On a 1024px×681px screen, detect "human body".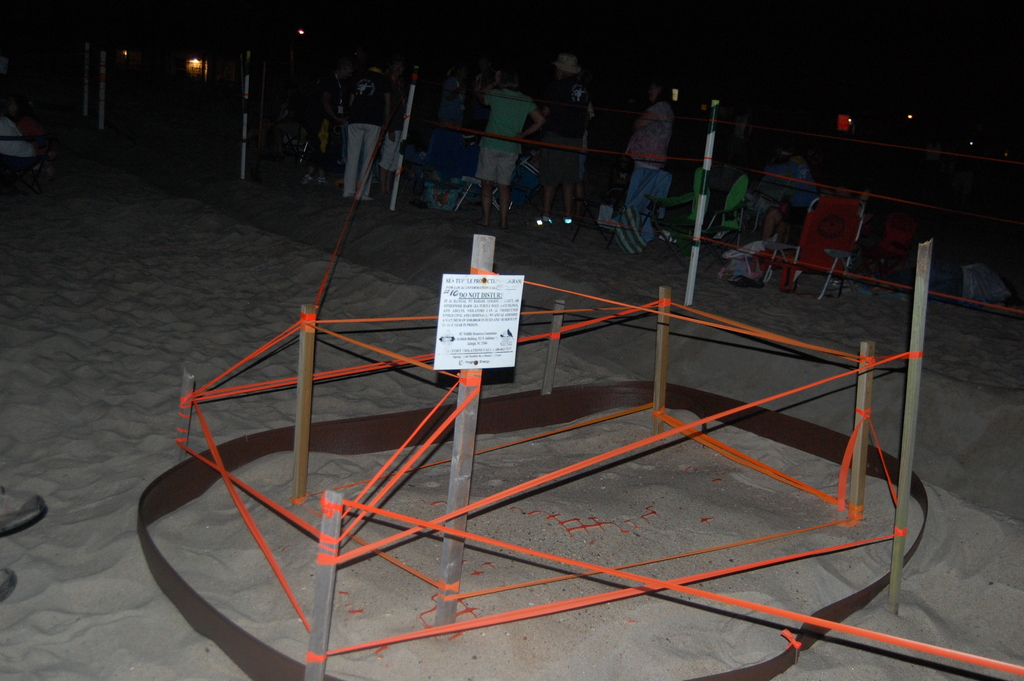
BBox(607, 93, 682, 250).
